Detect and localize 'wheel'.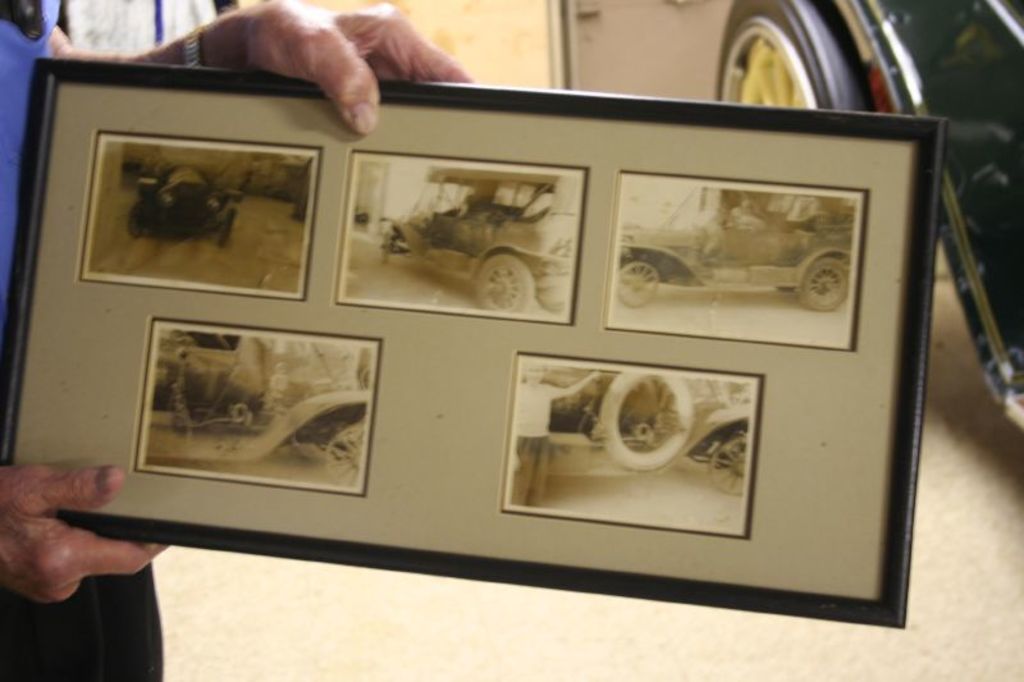
Localized at bbox=[614, 257, 657, 308].
